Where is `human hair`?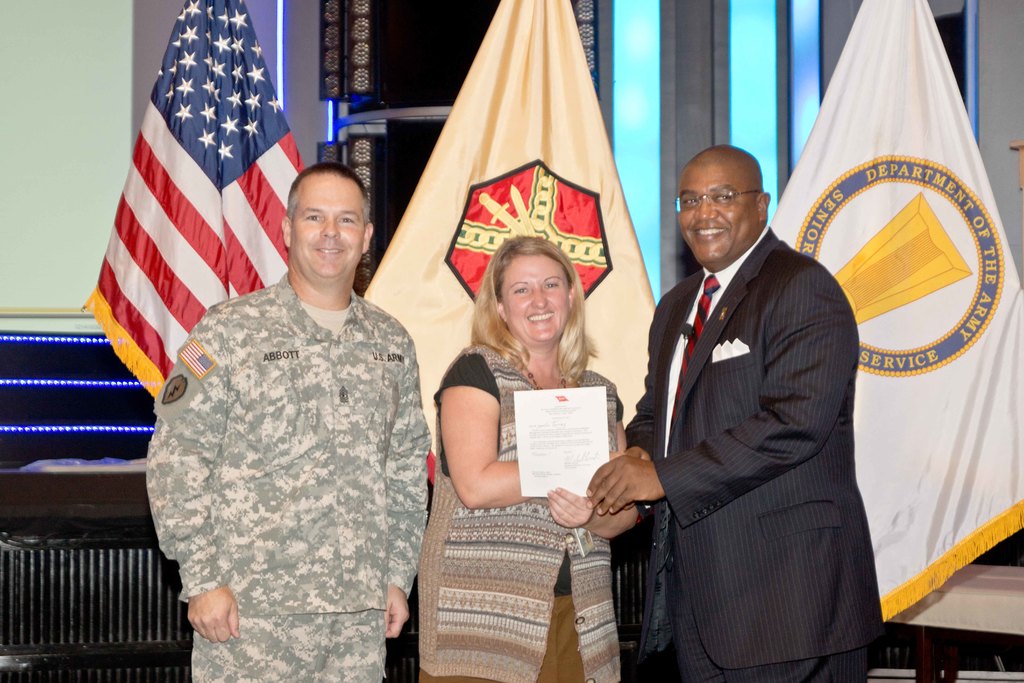
x1=284 y1=158 x2=371 y2=228.
